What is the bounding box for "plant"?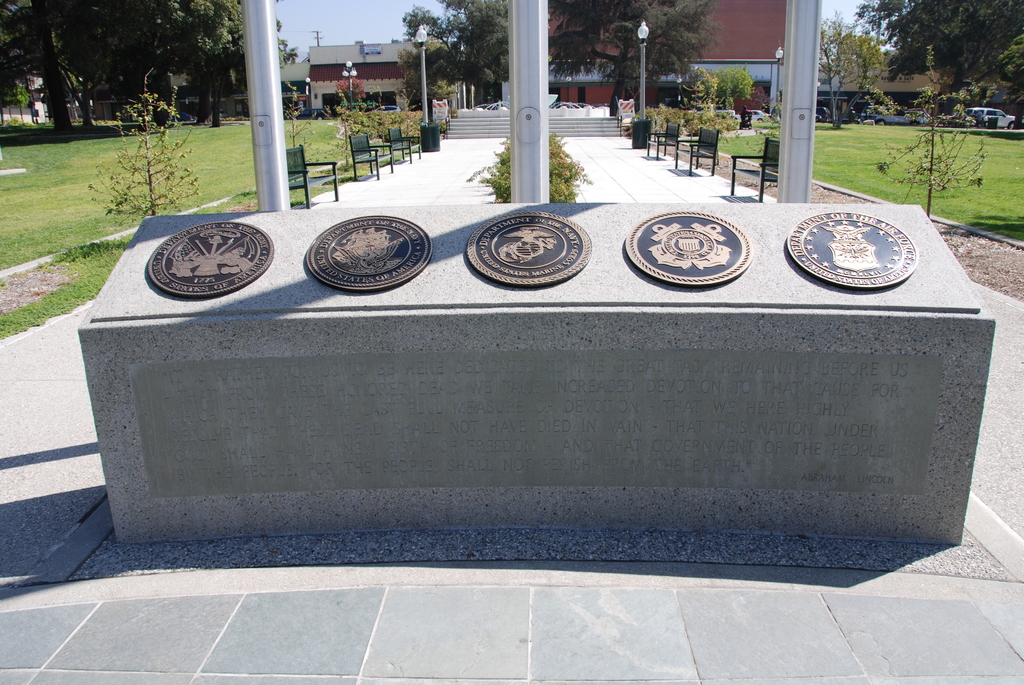
[871,43,995,235].
